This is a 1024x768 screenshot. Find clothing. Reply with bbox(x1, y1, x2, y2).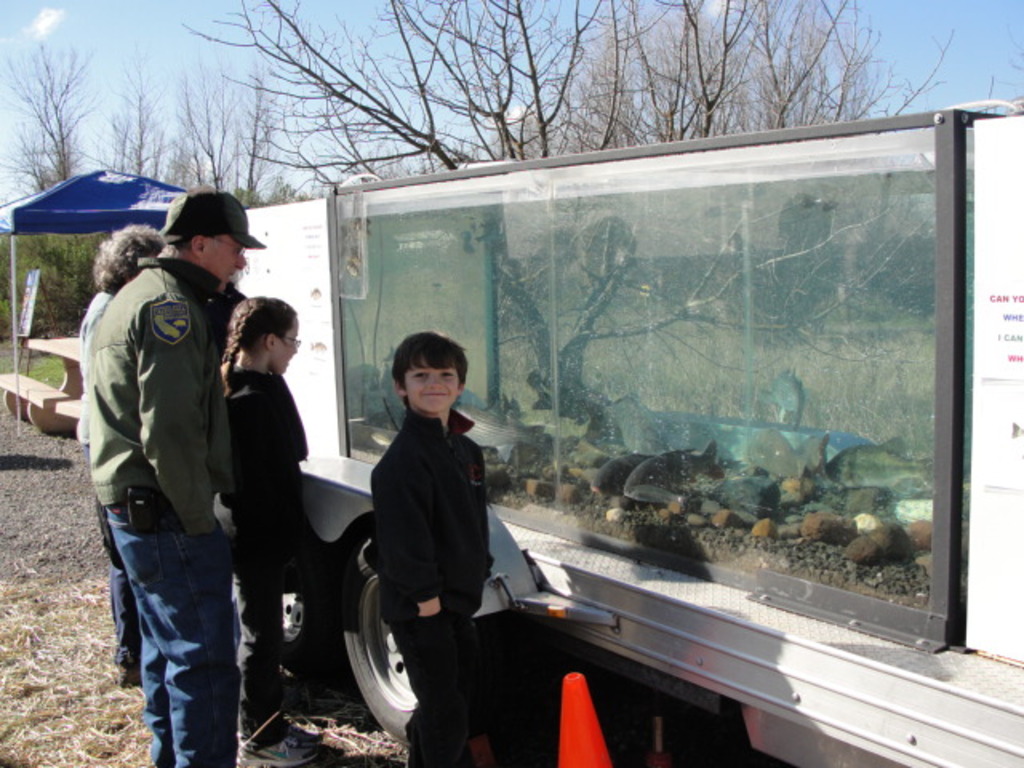
bbox(354, 392, 522, 766).
